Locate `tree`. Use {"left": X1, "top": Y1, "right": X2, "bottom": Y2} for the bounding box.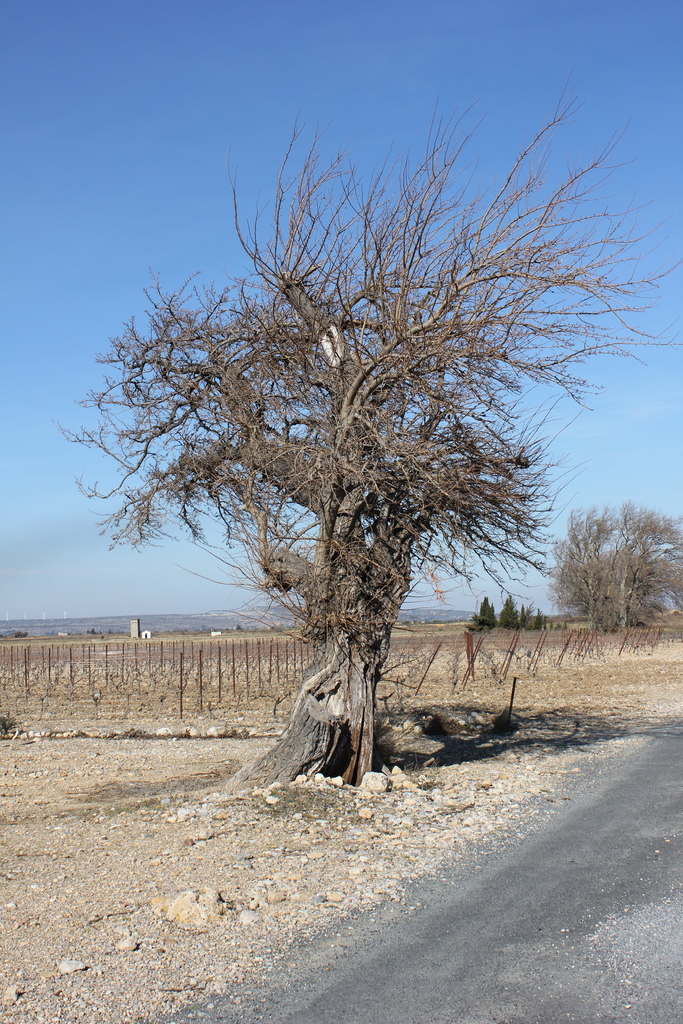
{"left": 528, "top": 488, "right": 682, "bottom": 636}.
